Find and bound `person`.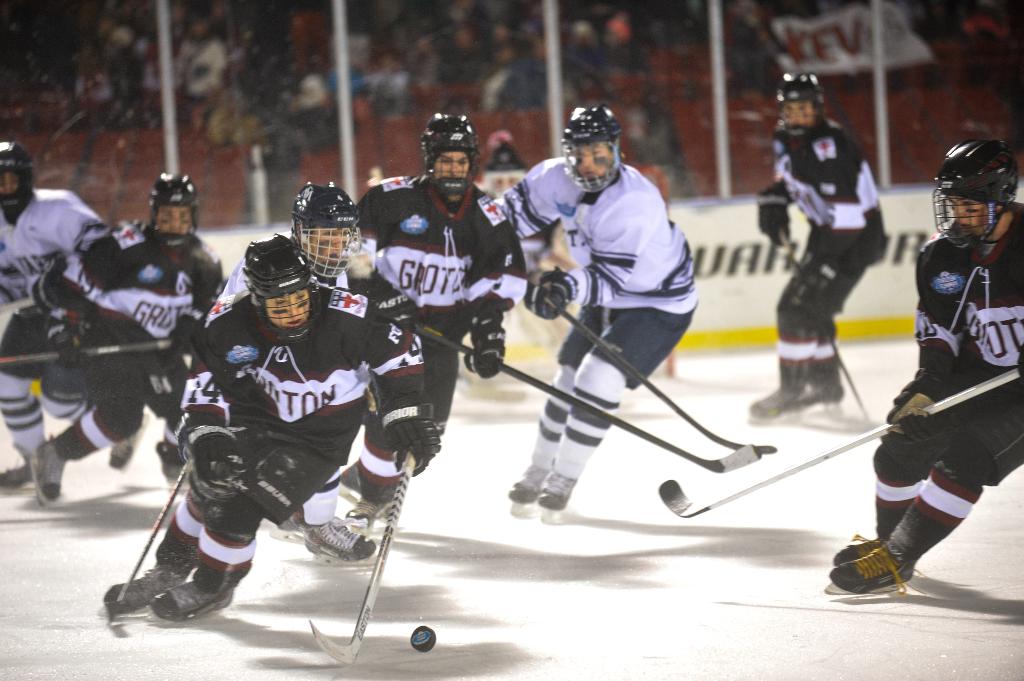
Bound: rect(352, 111, 529, 525).
